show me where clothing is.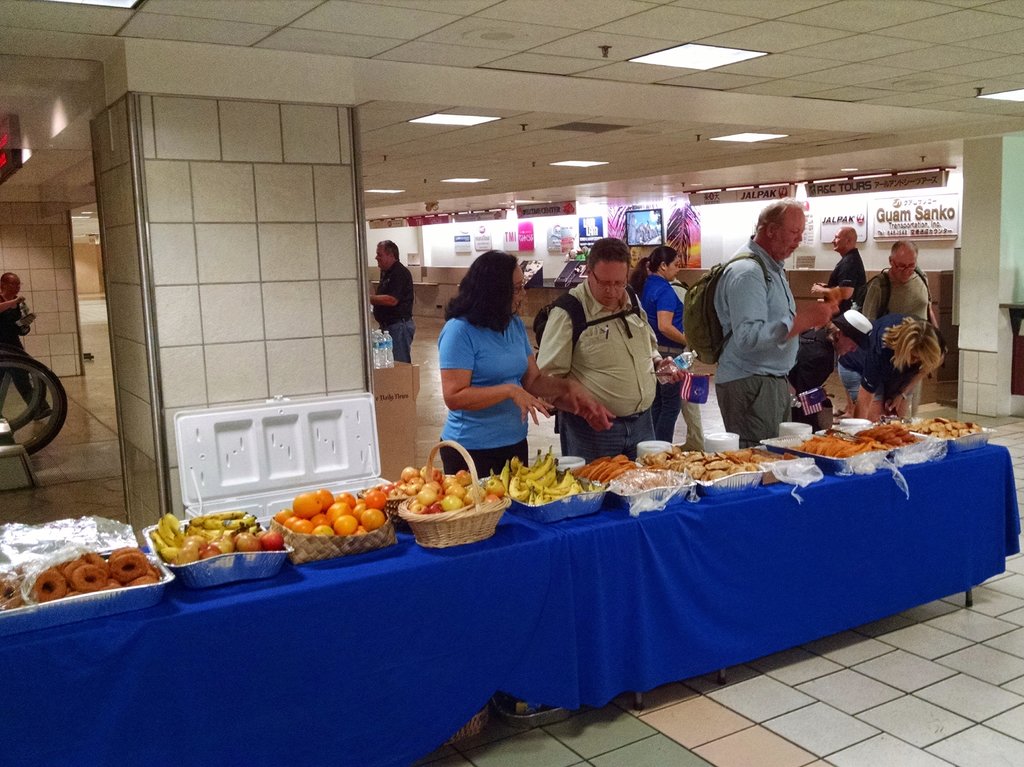
clothing is at {"left": 541, "top": 282, "right": 680, "bottom": 456}.
